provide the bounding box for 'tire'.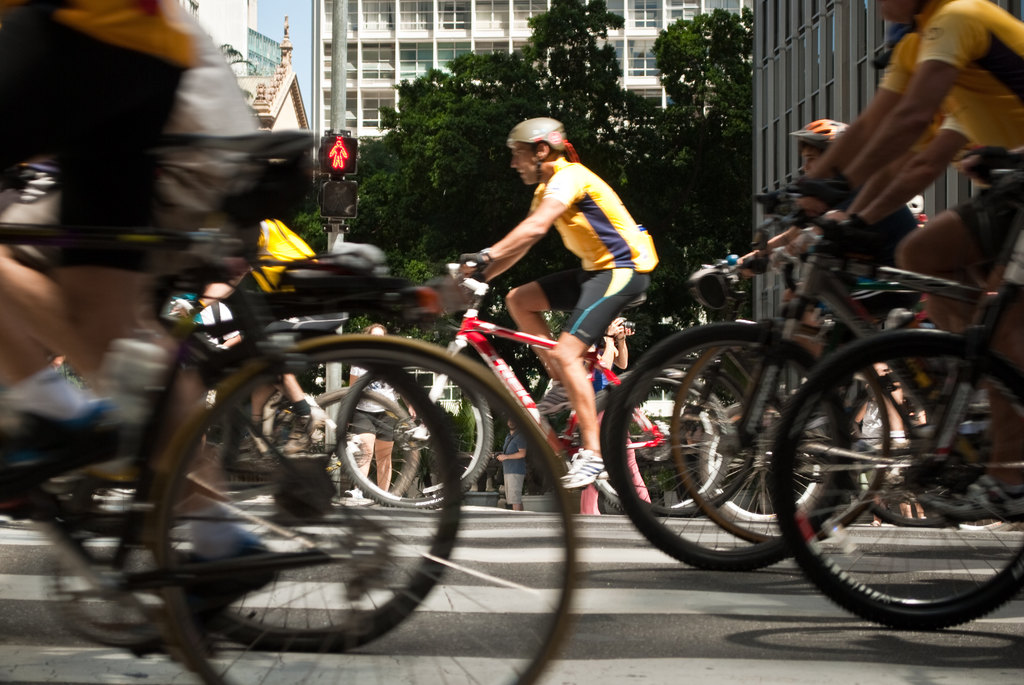
box(583, 367, 738, 516).
